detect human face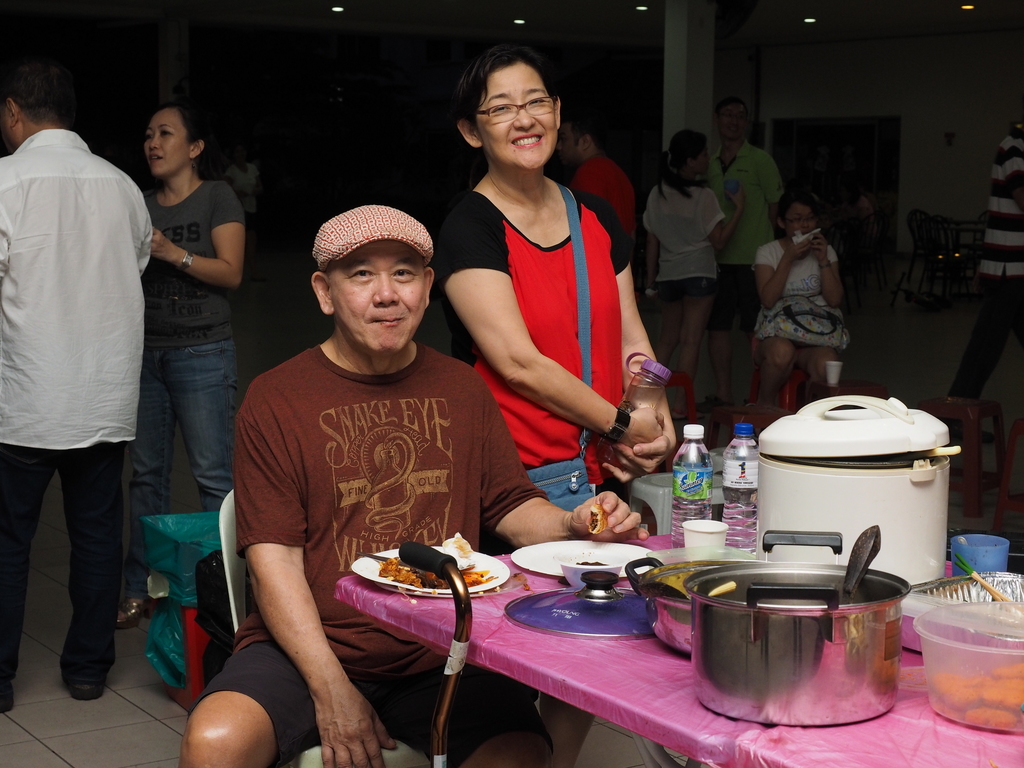
140 110 189 179
